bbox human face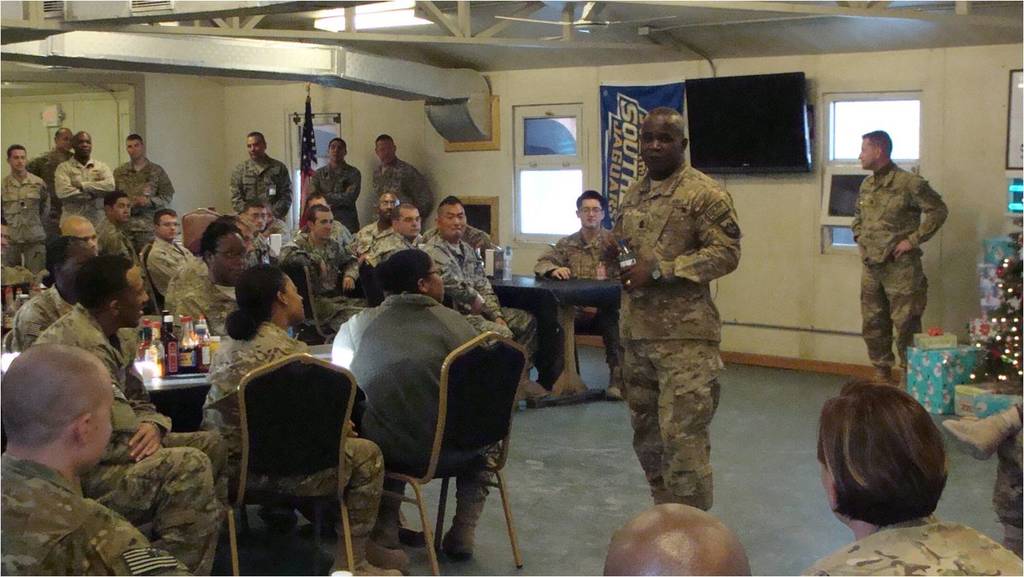
[x1=439, y1=201, x2=467, y2=241]
